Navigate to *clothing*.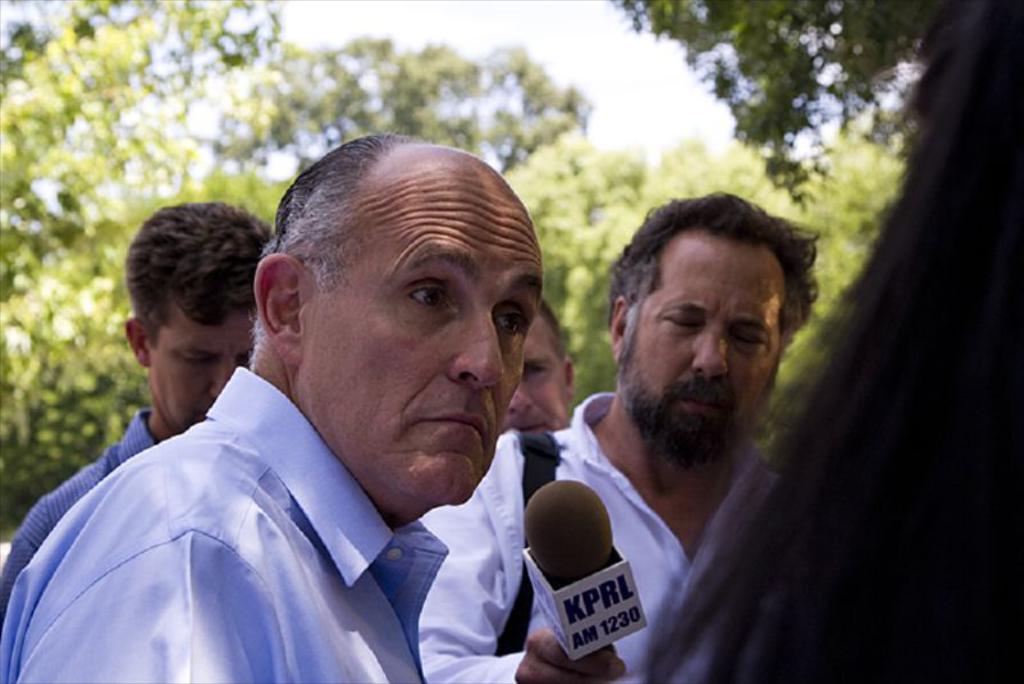
Navigation target: 0, 406, 157, 640.
